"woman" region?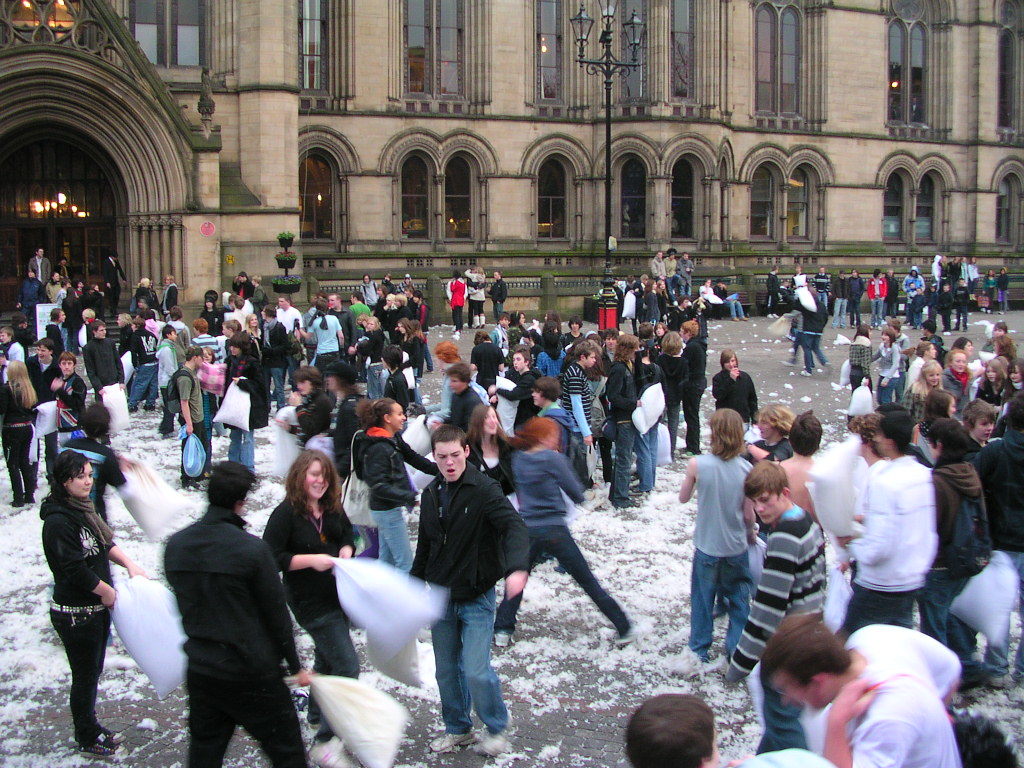
bbox=[362, 400, 439, 577]
